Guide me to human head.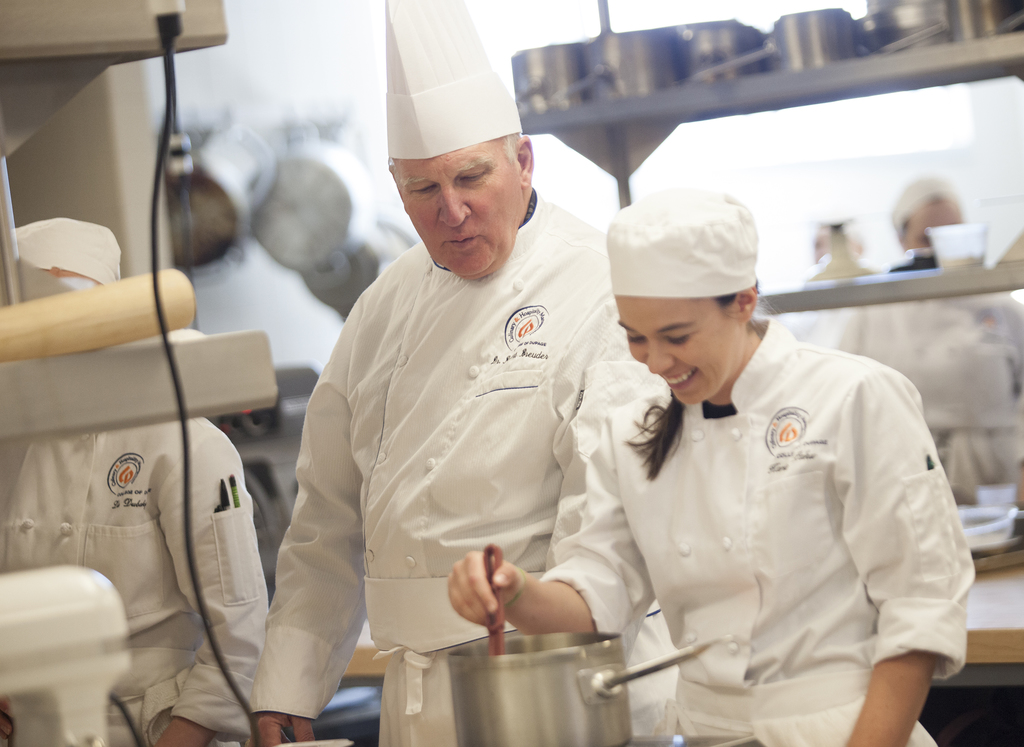
Guidance: bbox=(369, 76, 547, 269).
